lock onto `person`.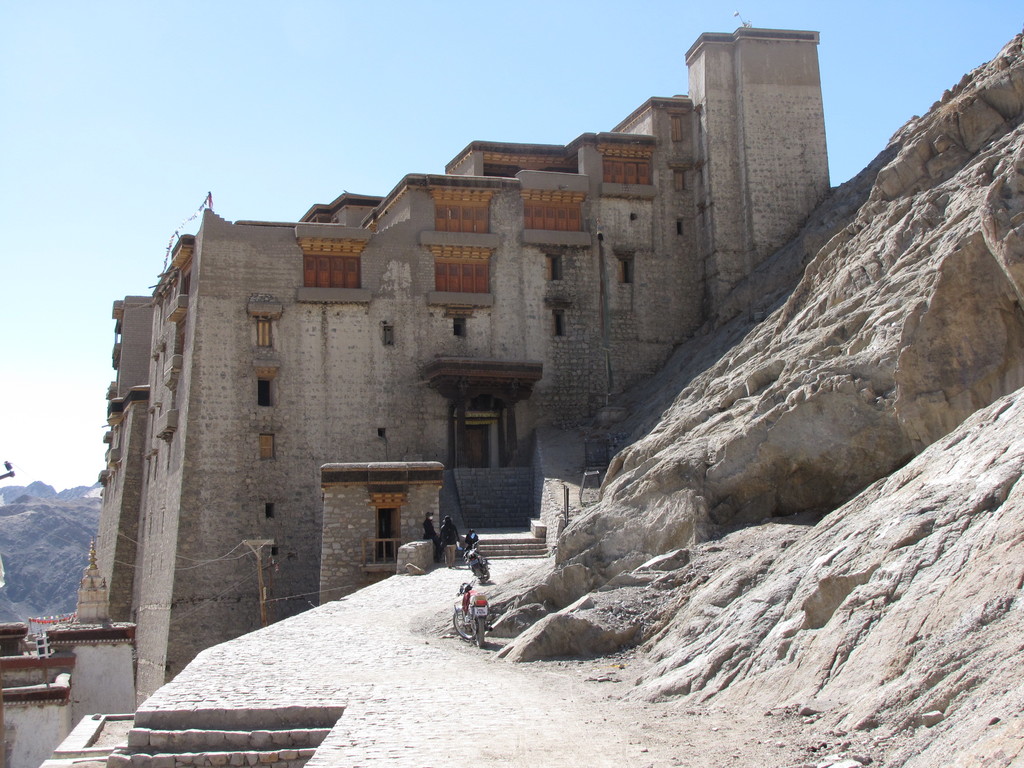
Locked: bbox(437, 509, 463, 574).
